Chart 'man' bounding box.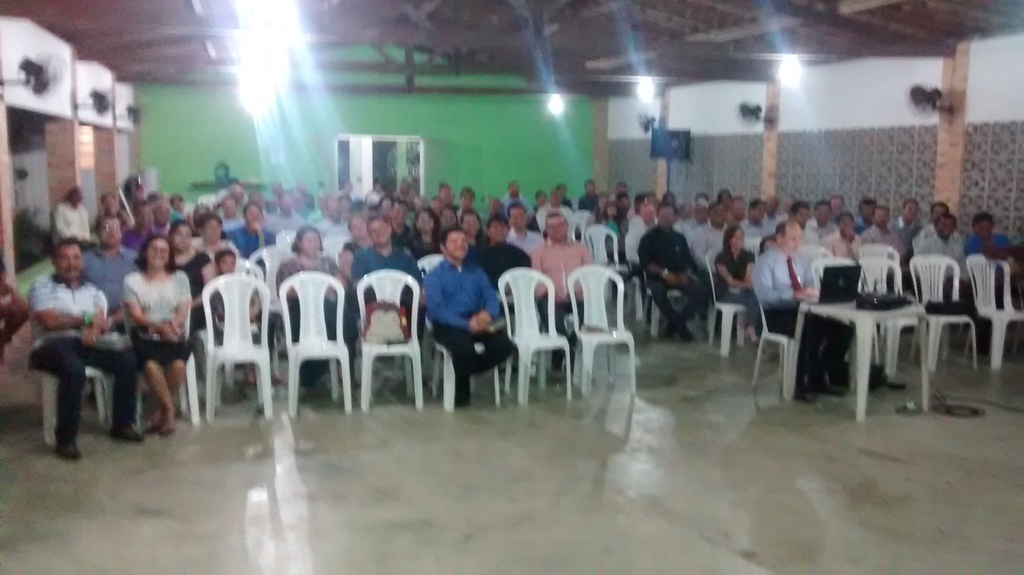
Charted: pyautogui.locateOnScreen(390, 198, 406, 244).
